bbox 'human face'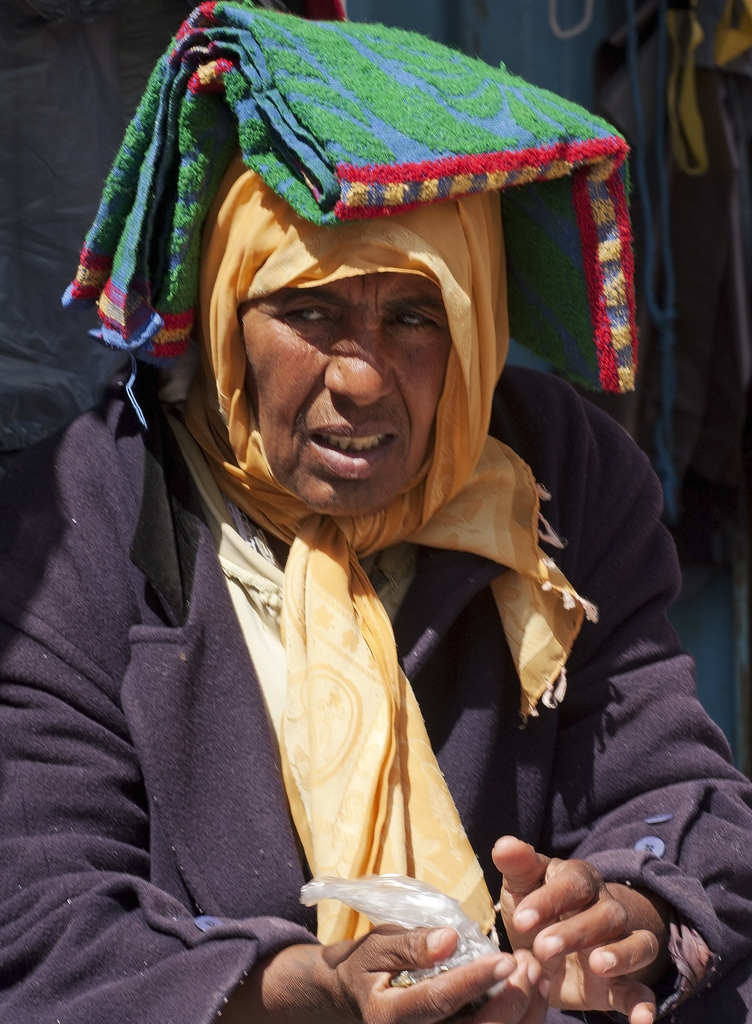
box(239, 271, 456, 518)
